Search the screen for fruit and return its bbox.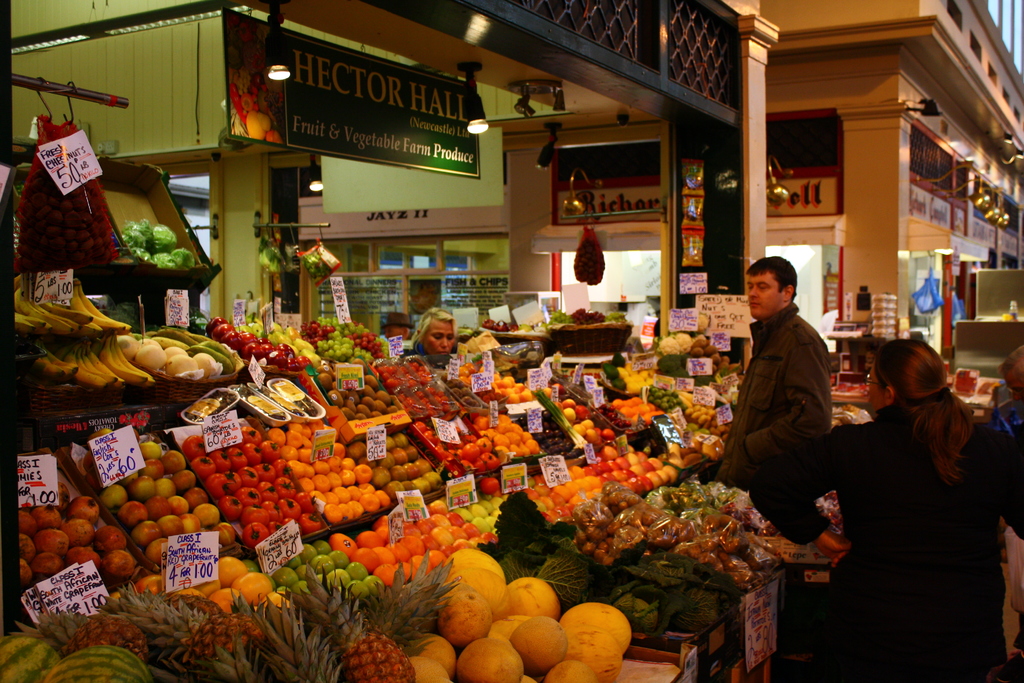
Found: <box>246,519,269,550</box>.
